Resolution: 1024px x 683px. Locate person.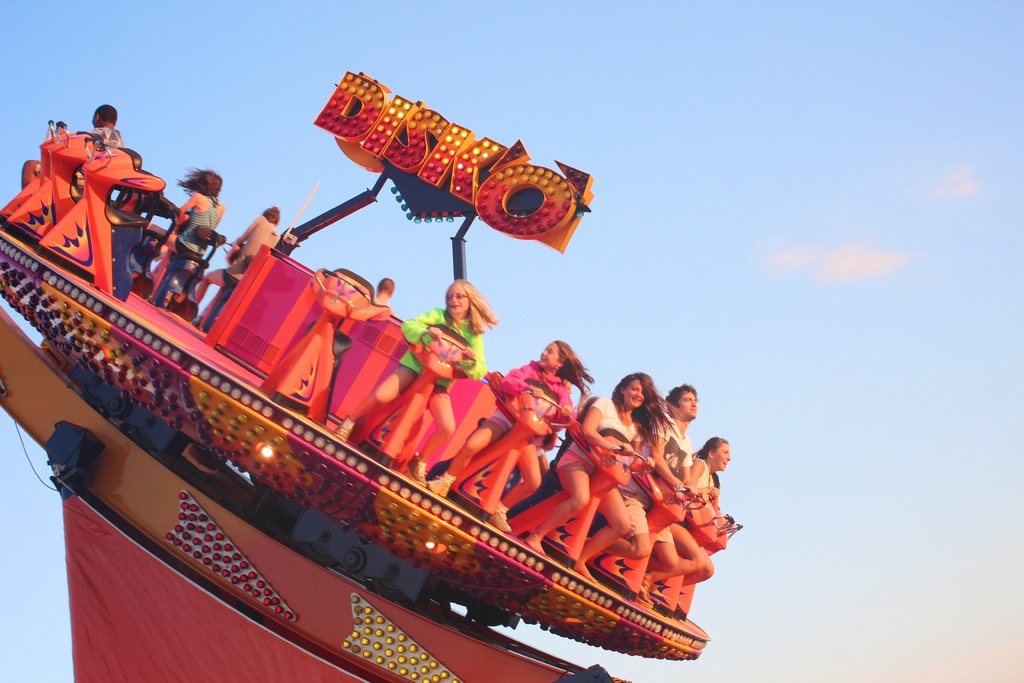
[374, 276, 399, 309].
